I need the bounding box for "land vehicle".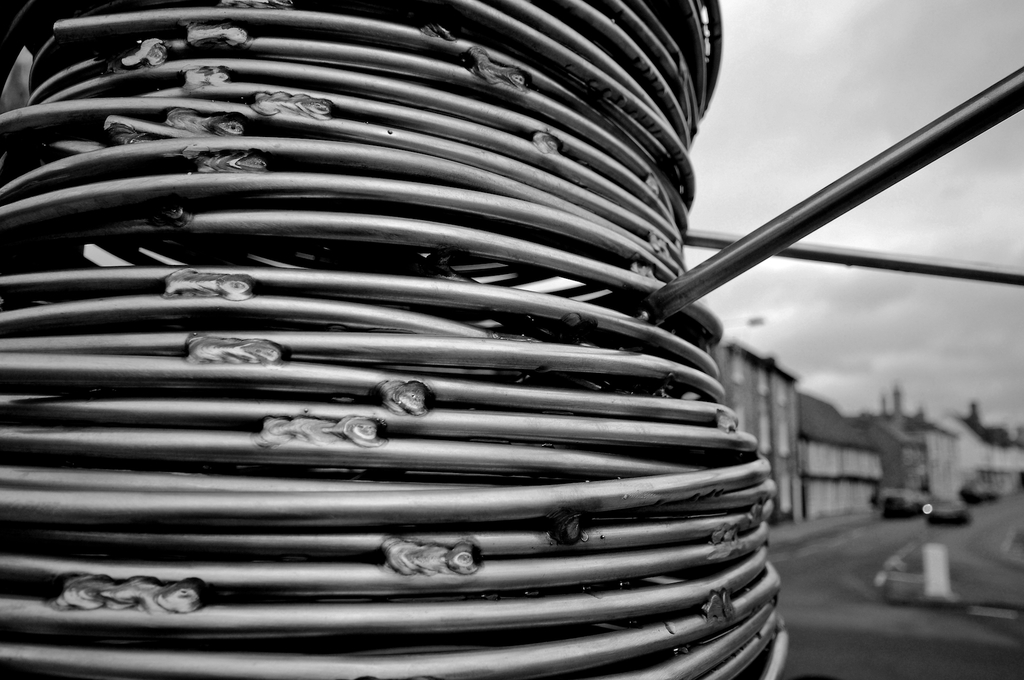
Here it is: [923, 500, 970, 528].
